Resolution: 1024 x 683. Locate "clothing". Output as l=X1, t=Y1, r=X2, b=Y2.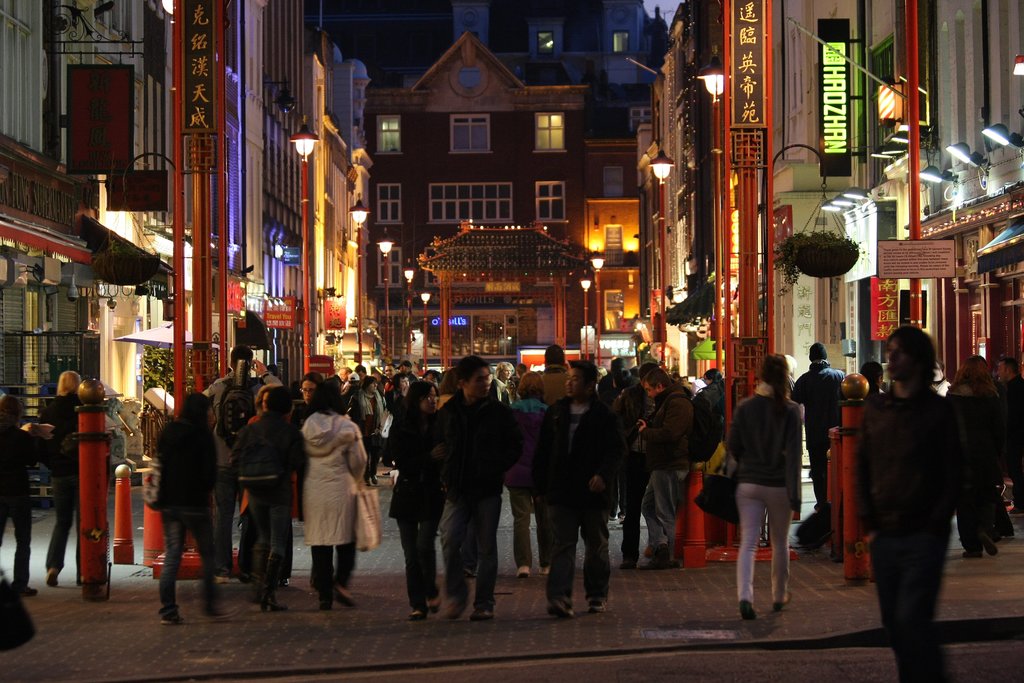
l=852, t=391, r=980, b=666.
